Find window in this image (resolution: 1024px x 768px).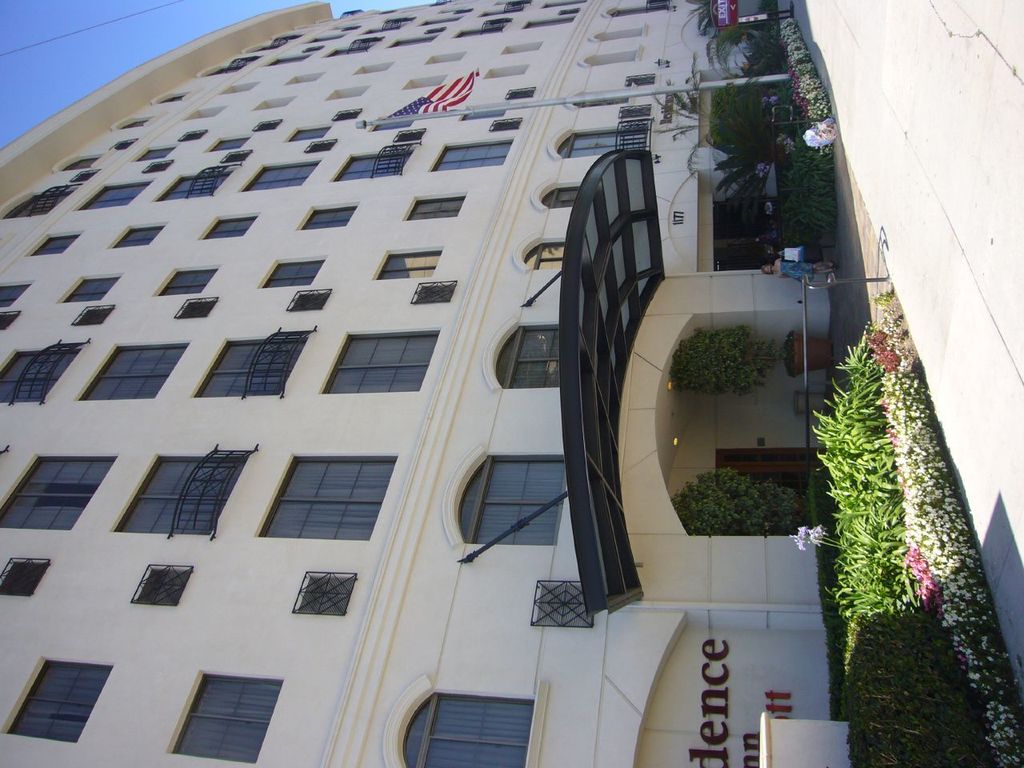
[left=334, top=152, right=418, bottom=184].
